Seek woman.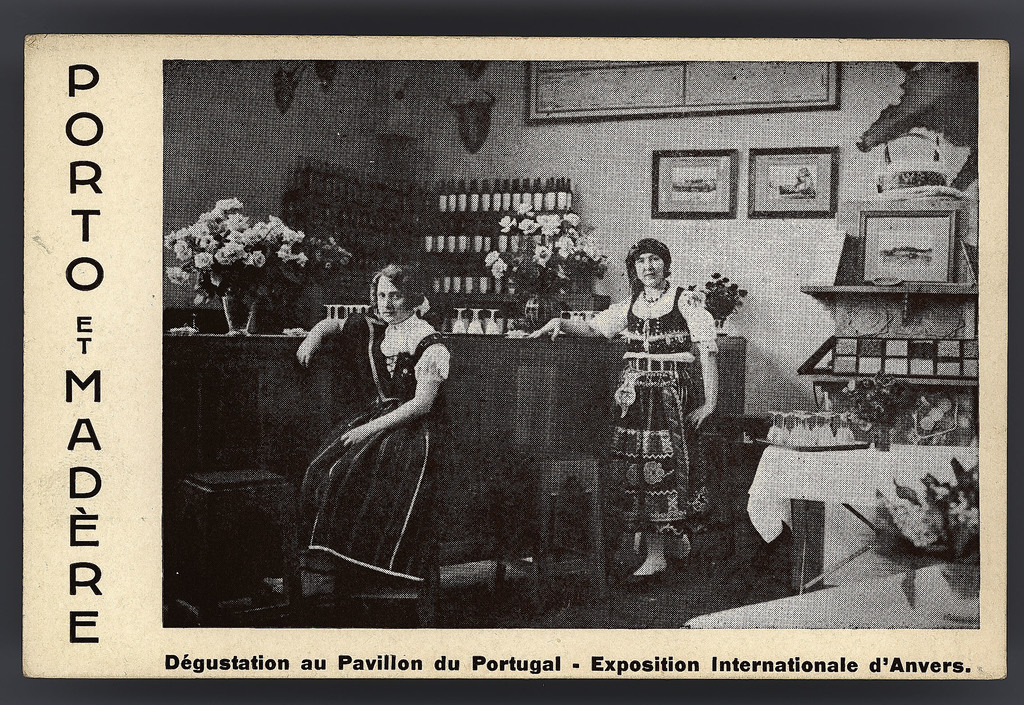
x1=525 y1=236 x2=723 y2=583.
